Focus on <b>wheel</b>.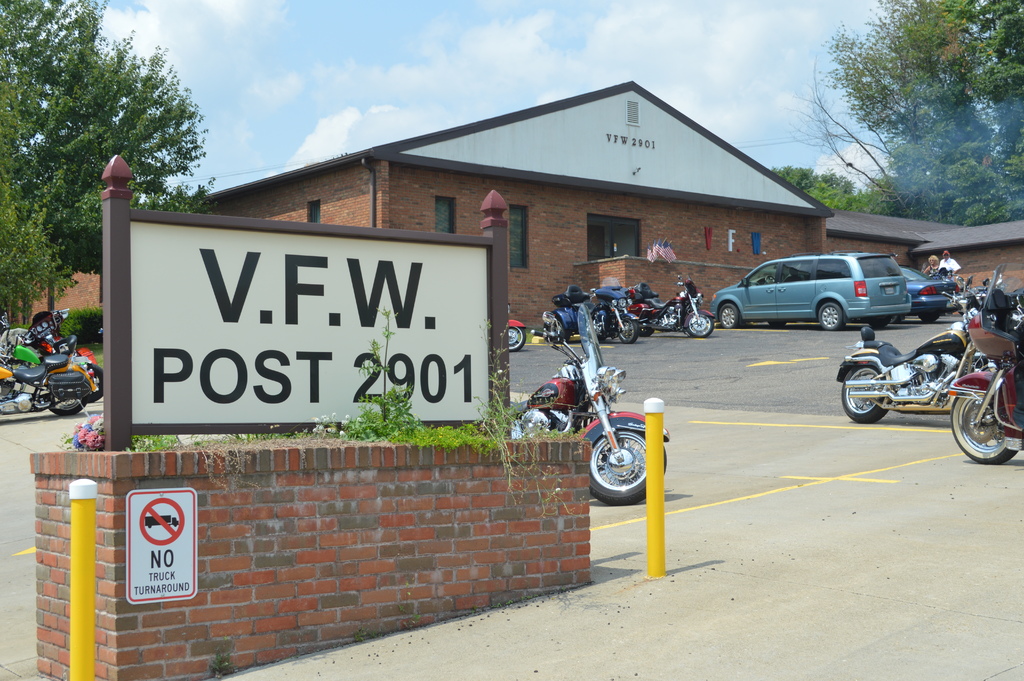
Focused at (817, 304, 843, 332).
